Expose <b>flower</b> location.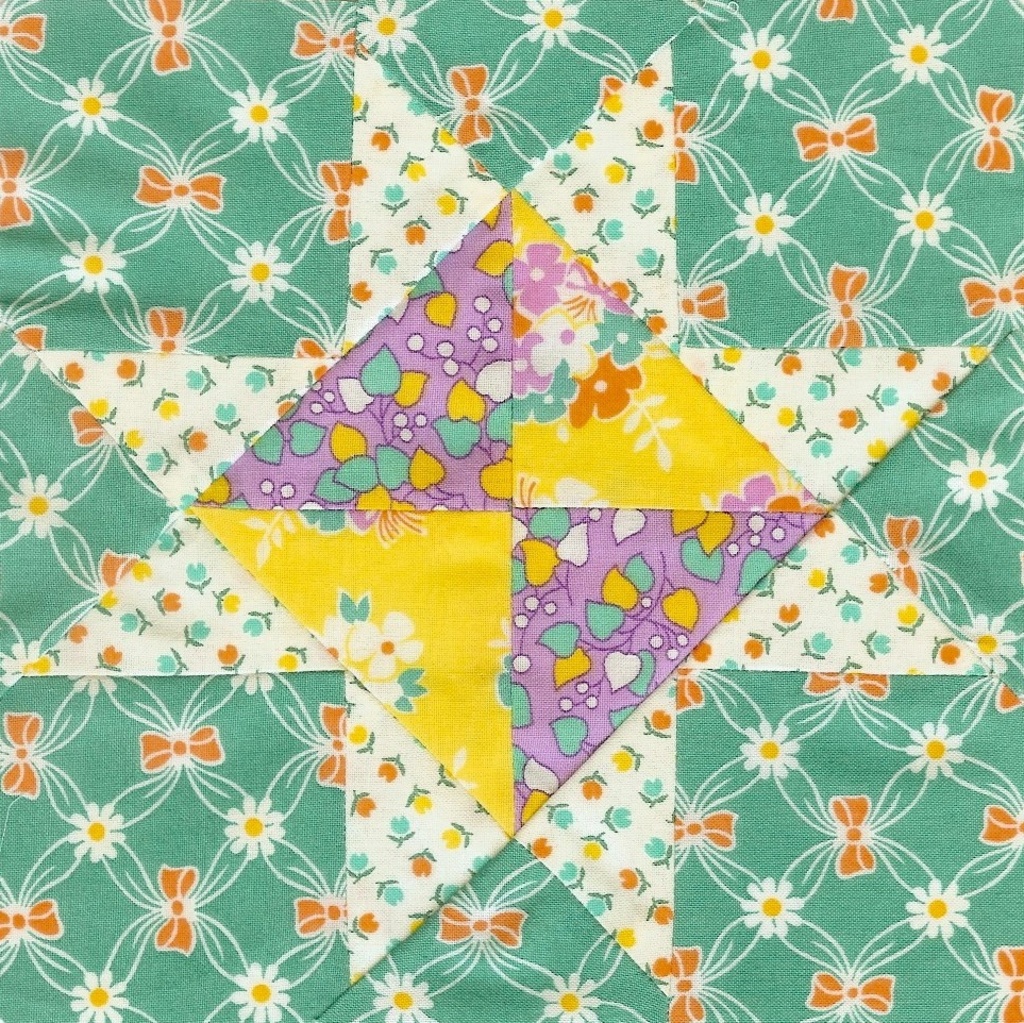
Exposed at rect(5, 468, 74, 536).
